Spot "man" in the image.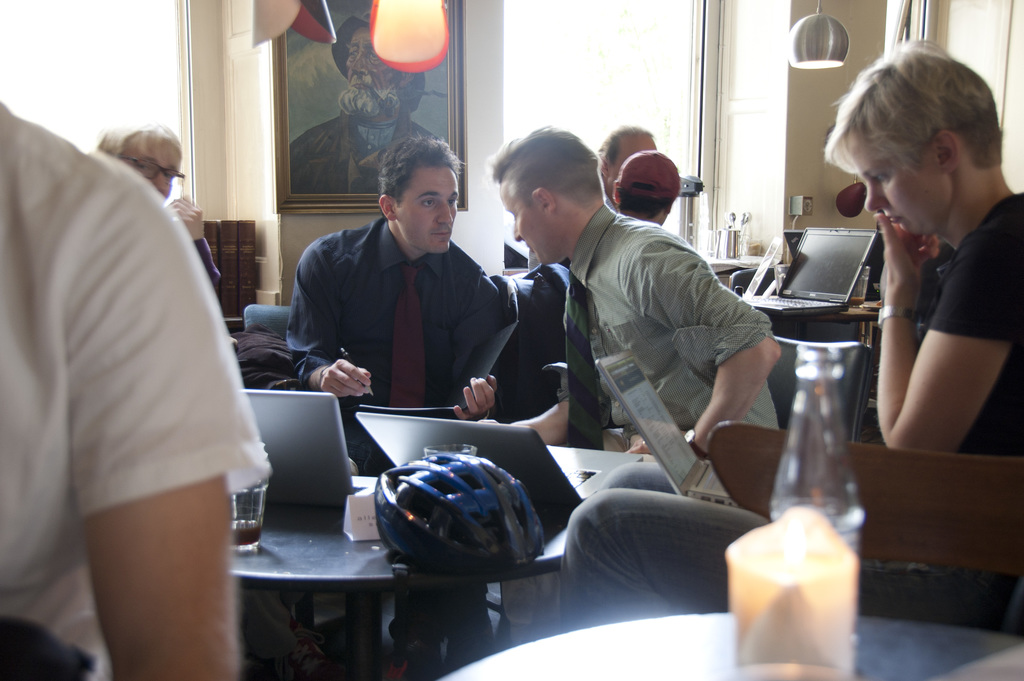
"man" found at (left=477, top=116, right=813, bottom=627).
